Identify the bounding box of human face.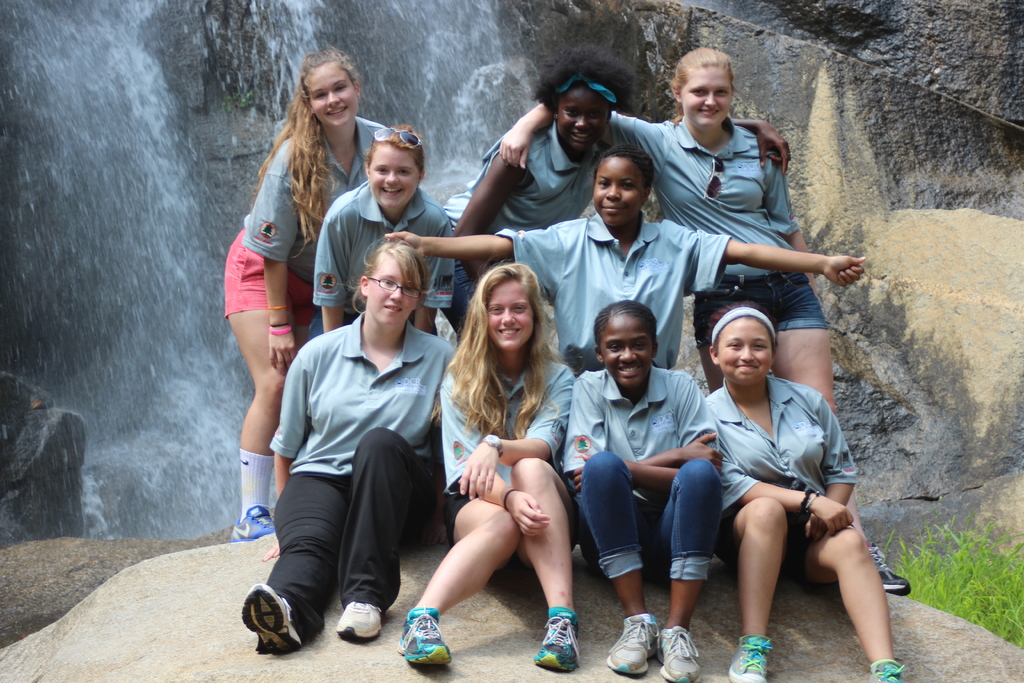
box=[594, 163, 641, 228].
